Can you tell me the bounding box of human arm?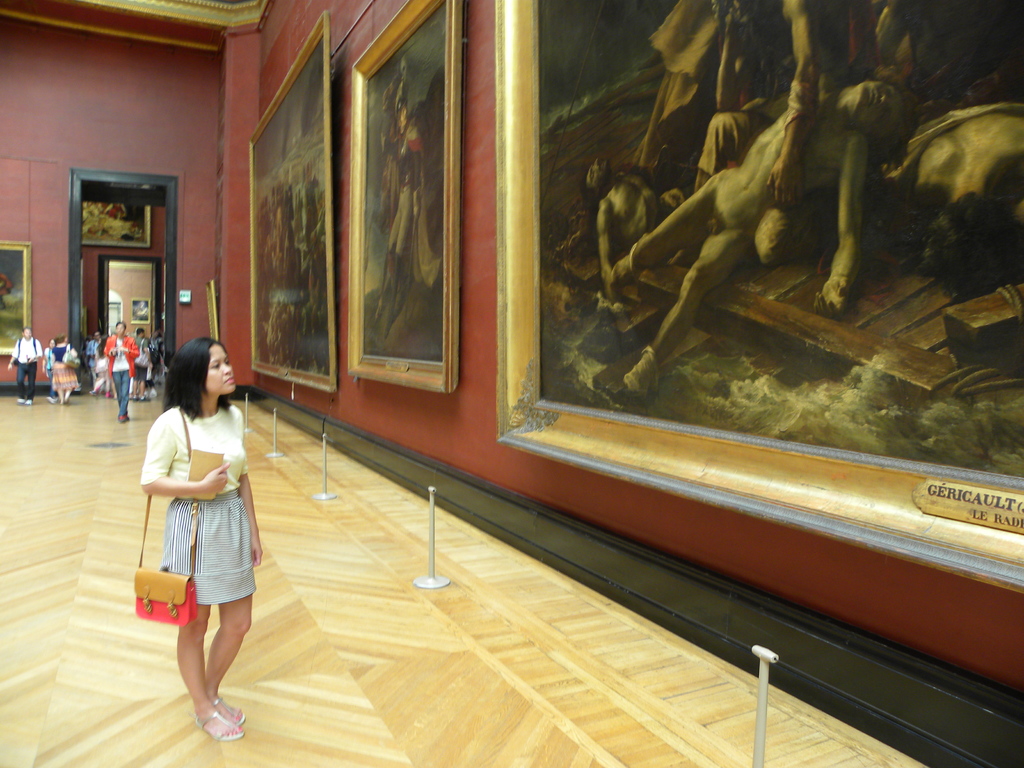
<bbox>127, 336, 140, 358</bbox>.
